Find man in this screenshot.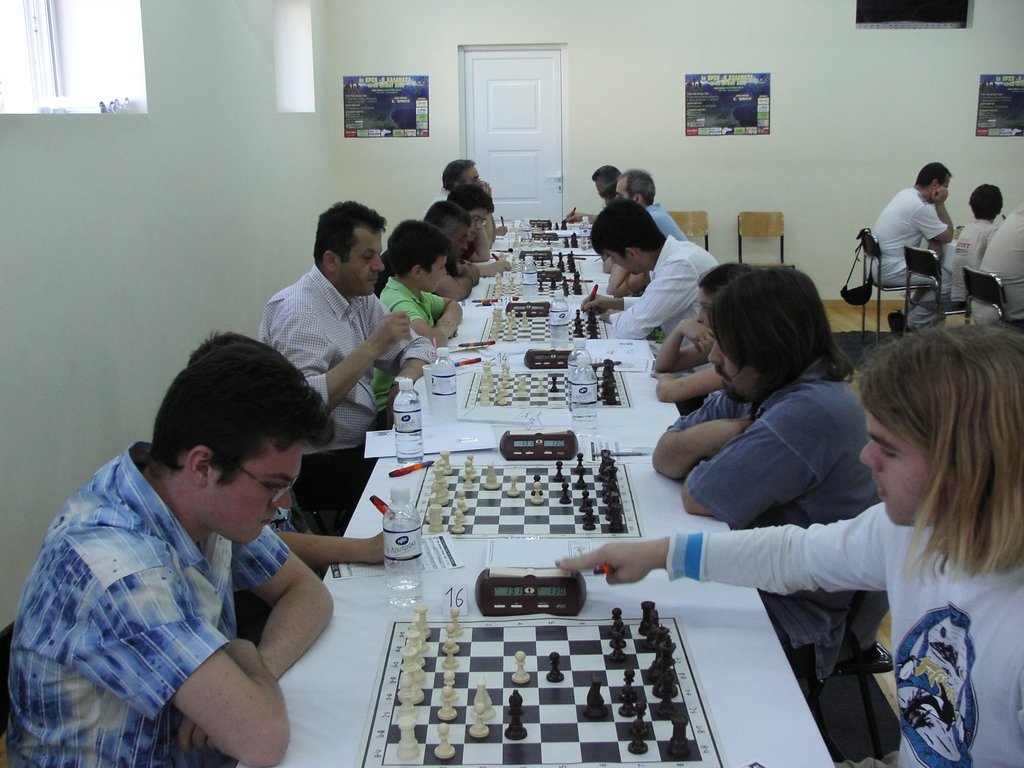
The bounding box for man is [653,266,890,685].
